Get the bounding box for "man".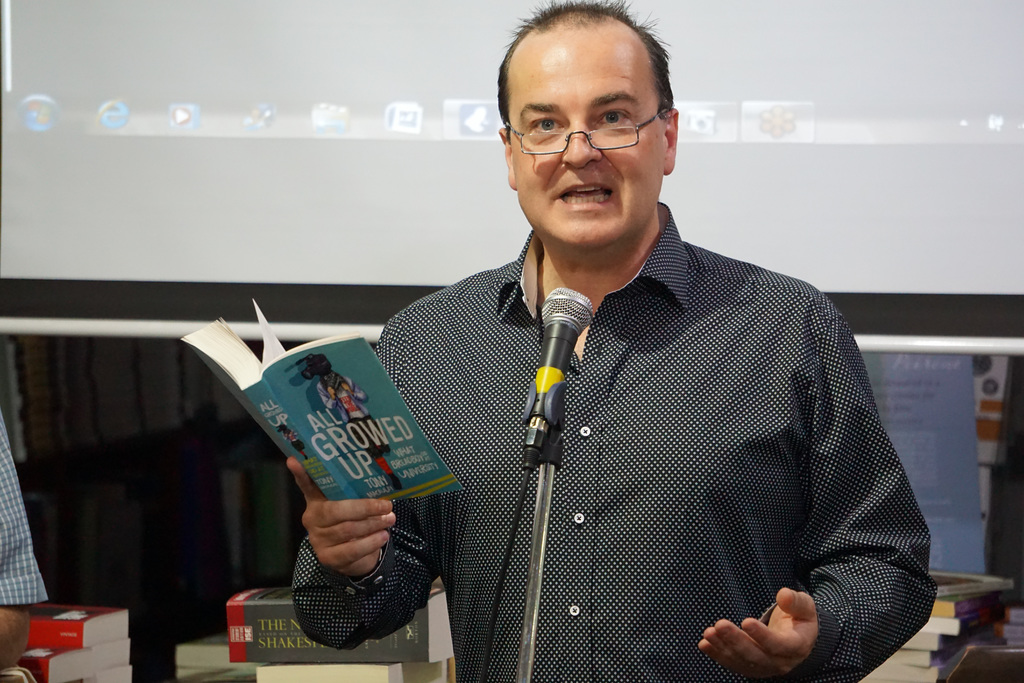
0,415,51,673.
